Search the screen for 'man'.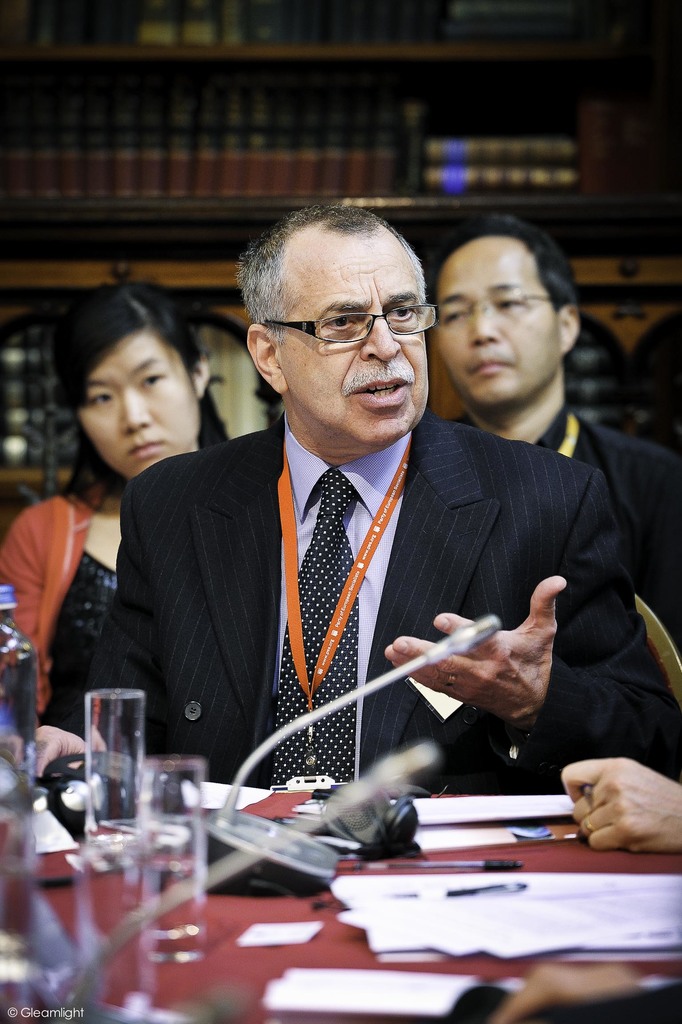
Found at 433/211/681/676.
